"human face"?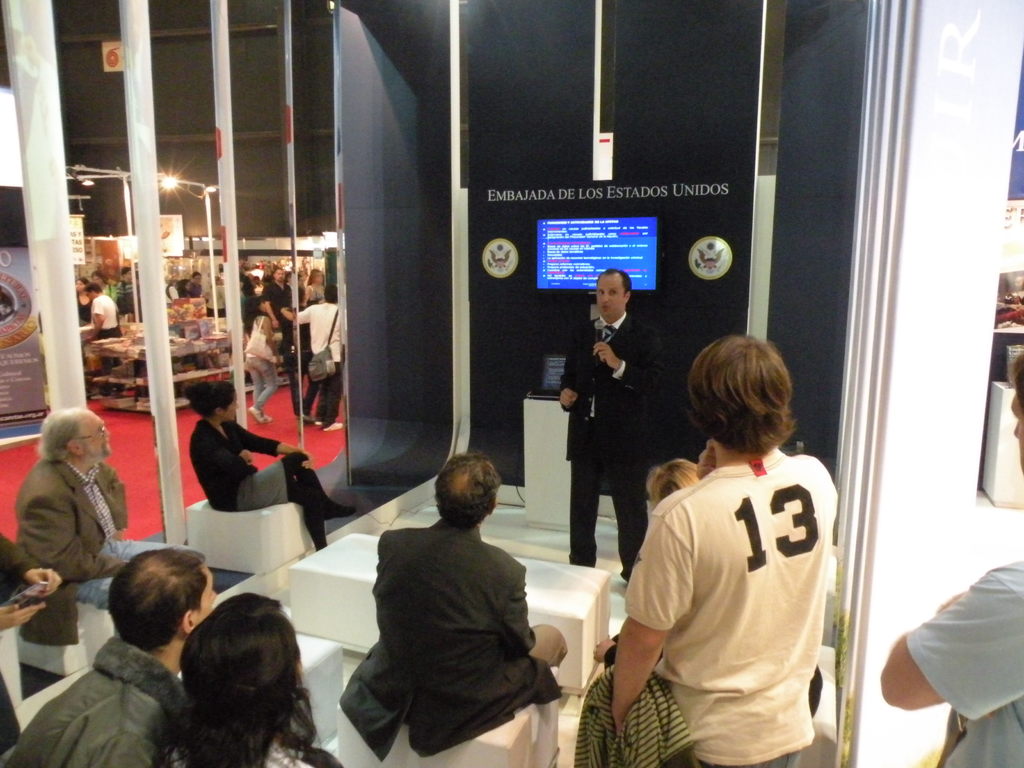
Rect(77, 410, 110, 458)
